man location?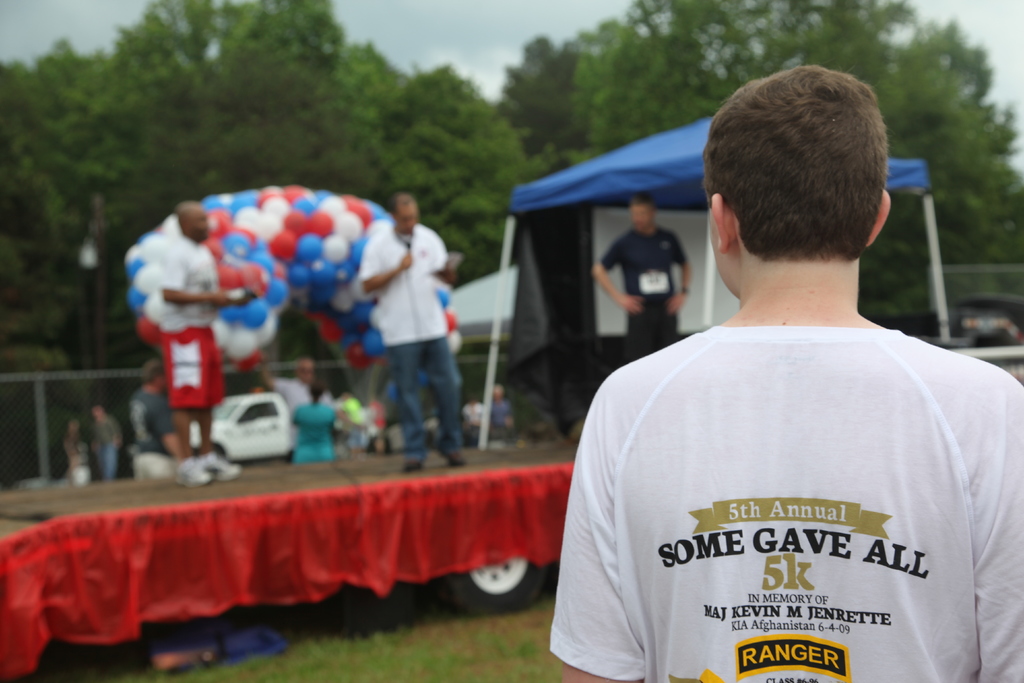
358/188/483/482
